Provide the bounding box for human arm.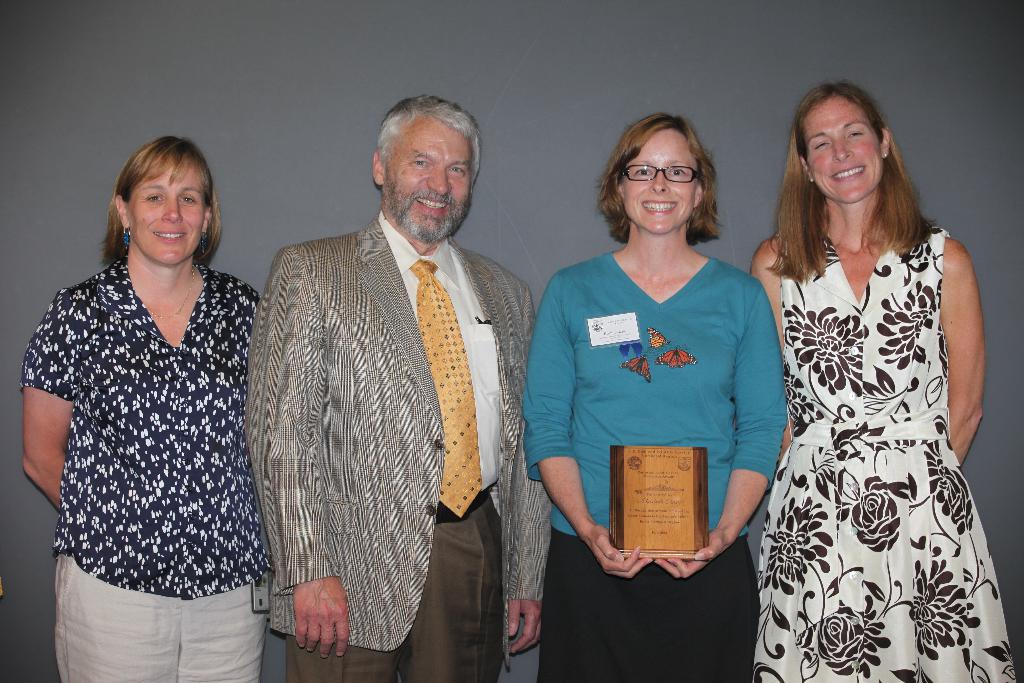
(735,242,783,353).
